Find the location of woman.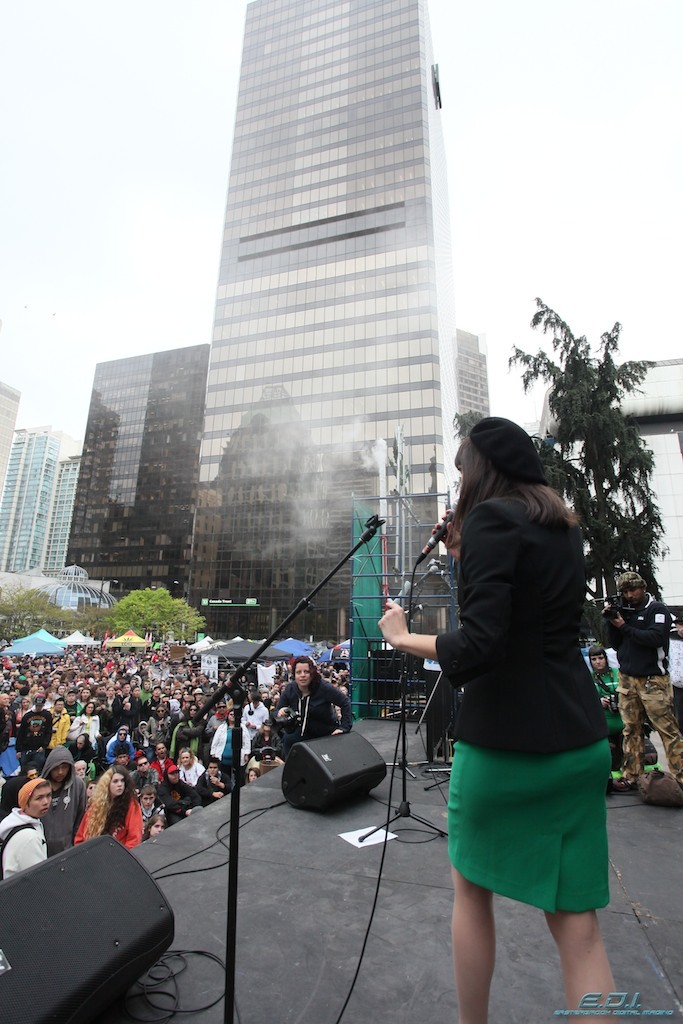
Location: (178, 748, 203, 787).
